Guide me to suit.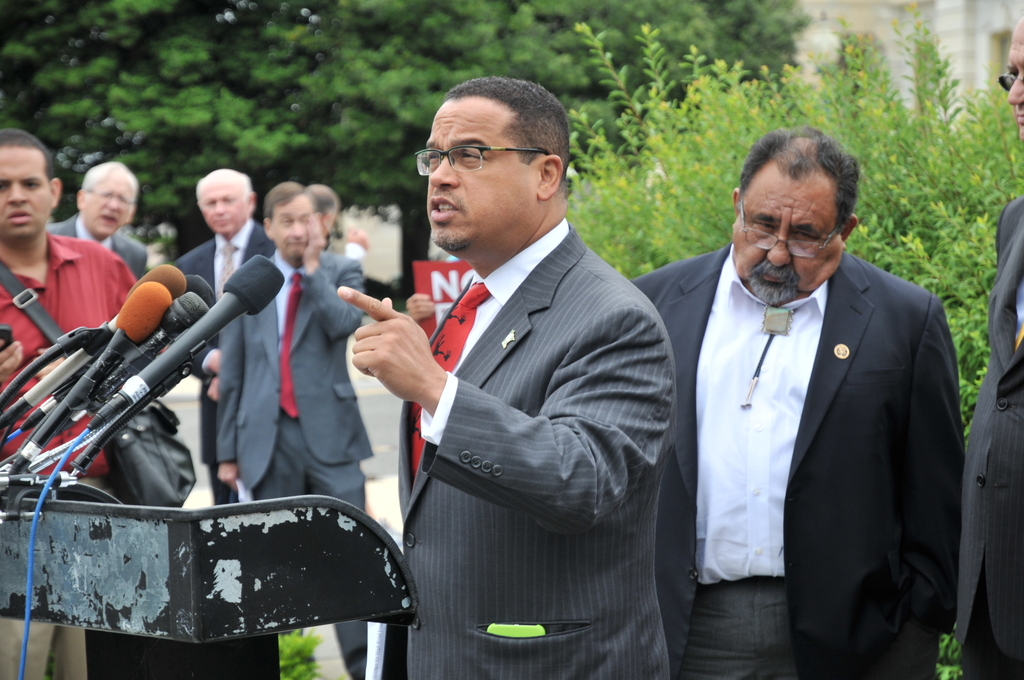
Guidance: 650:161:988:674.
